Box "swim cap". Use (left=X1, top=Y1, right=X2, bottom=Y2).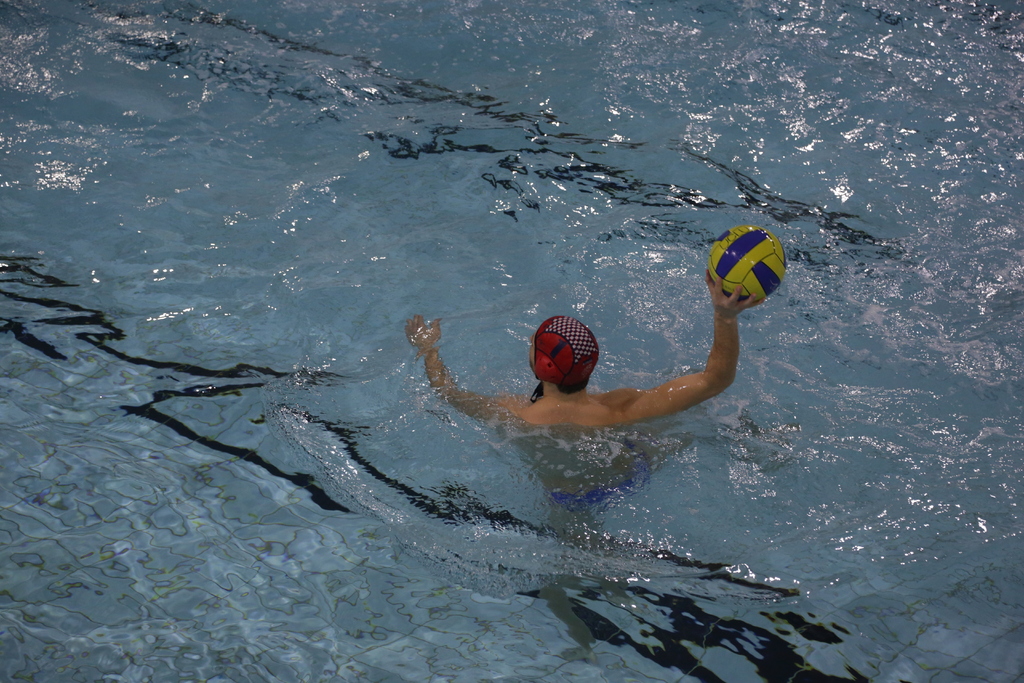
(left=533, top=309, right=599, bottom=386).
